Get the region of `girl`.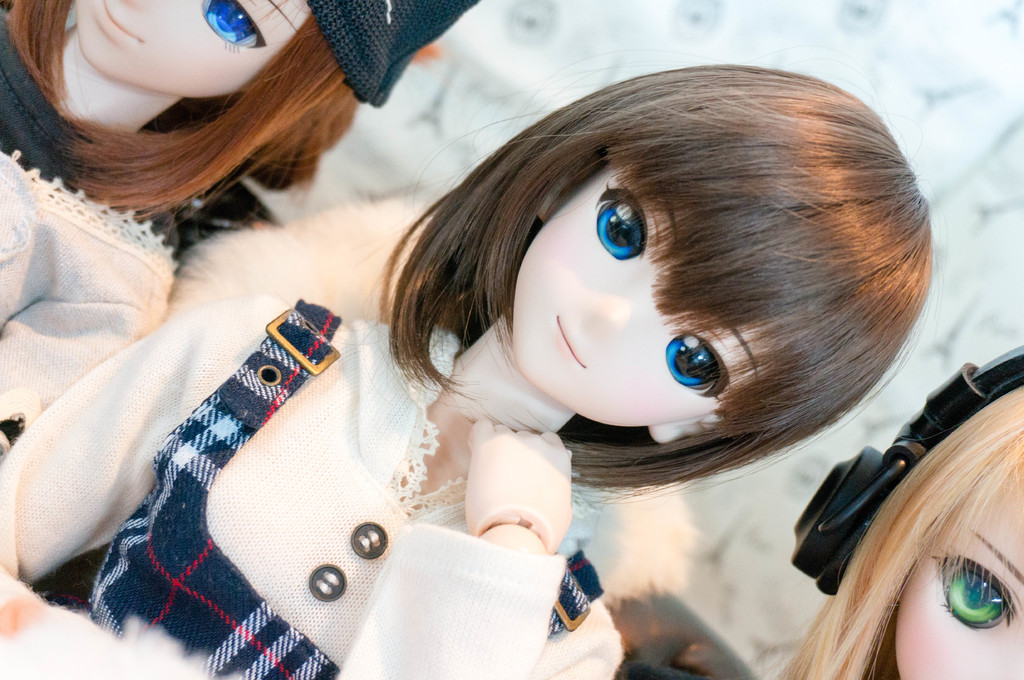
locate(771, 341, 1023, 679).
